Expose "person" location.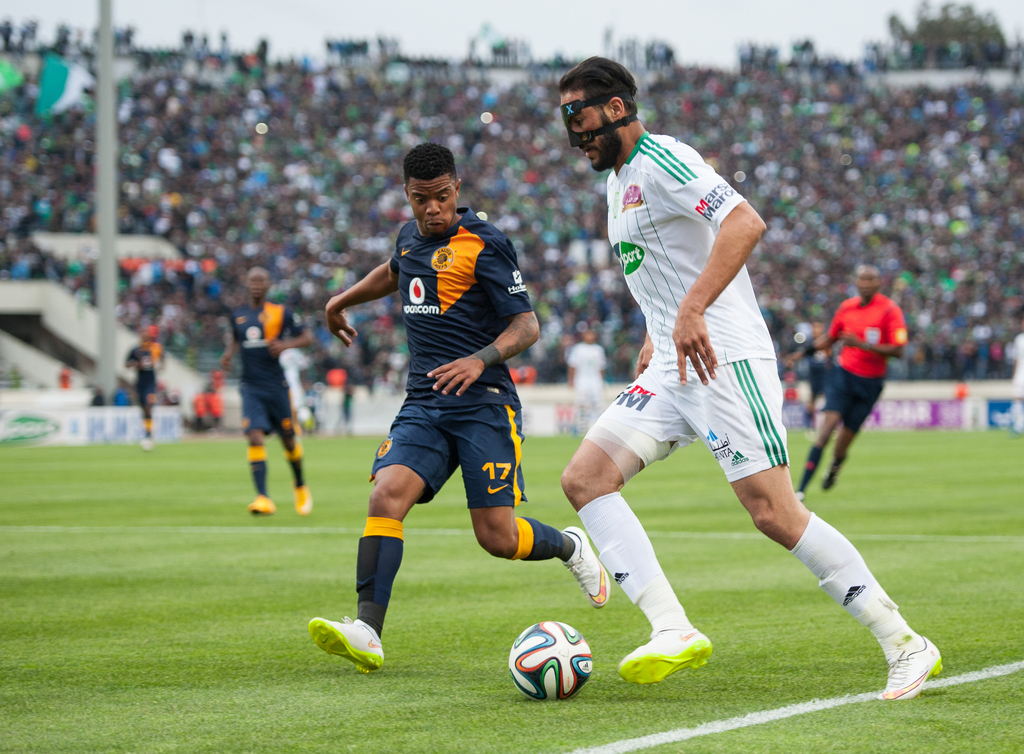
Exposed at Rect(310, 146, 609, 674).
